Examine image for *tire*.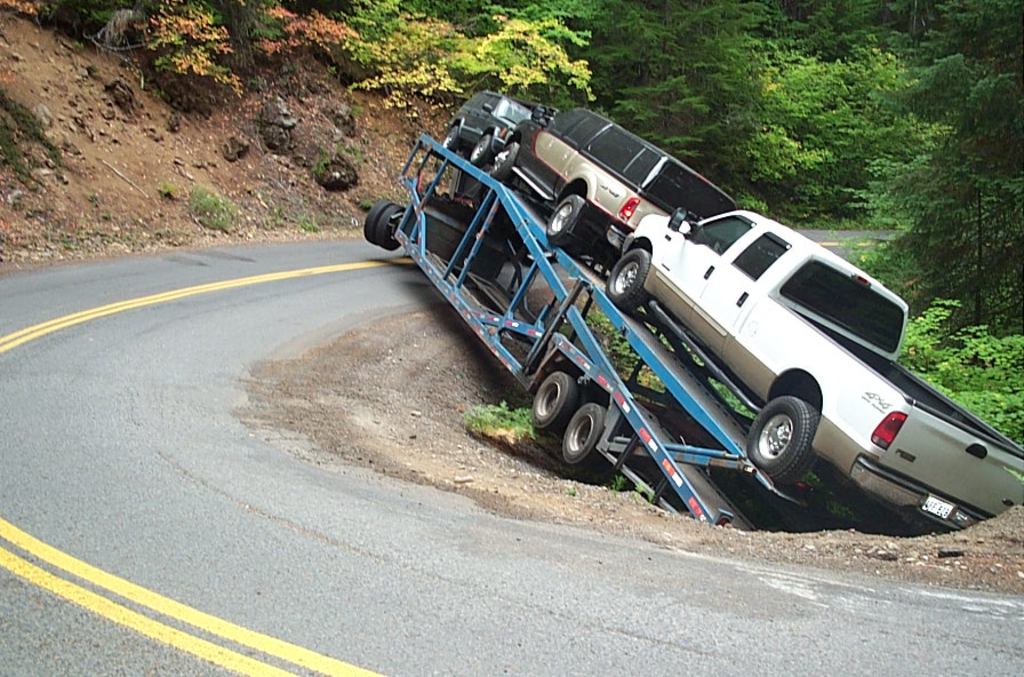
Examination result: rect(466, 134, 497, 166).
